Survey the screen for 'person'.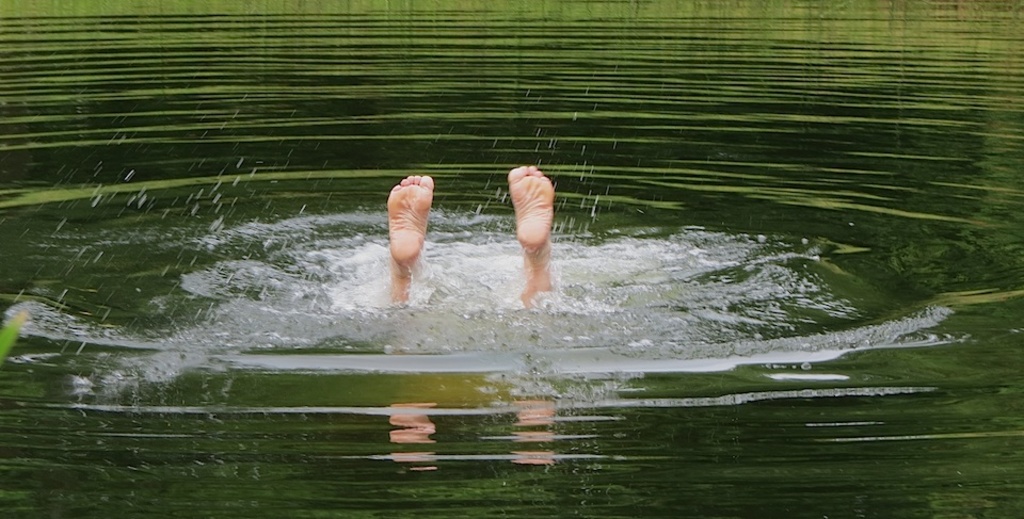
Survey found: <bbox>369, 145, 553, 313</bbox>.
